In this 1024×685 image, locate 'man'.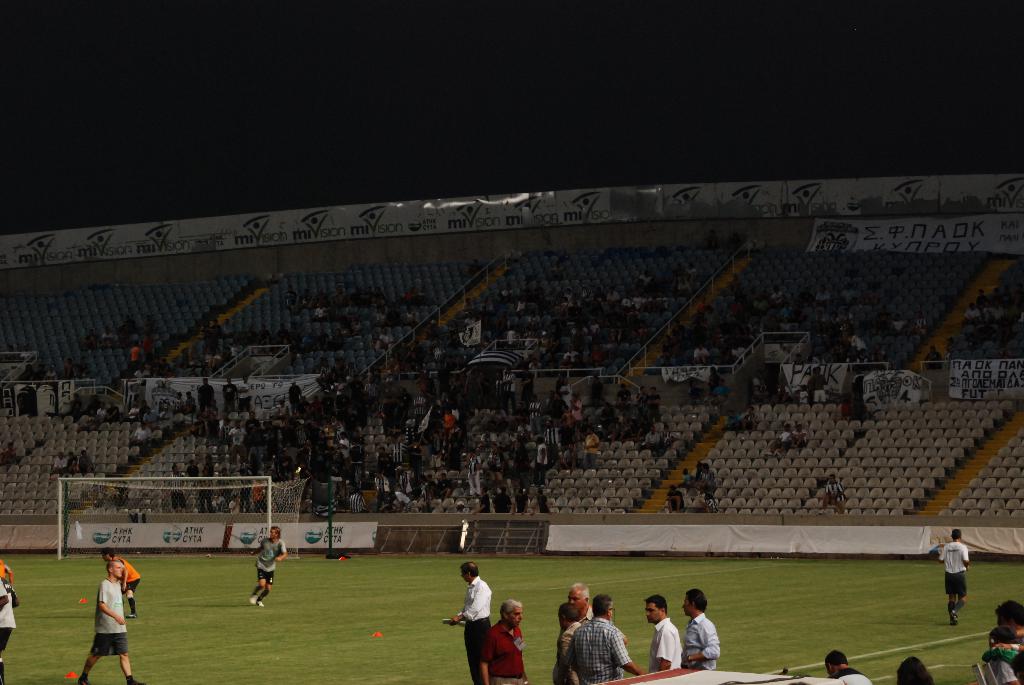
Bounding box: 556:583:625:684.
